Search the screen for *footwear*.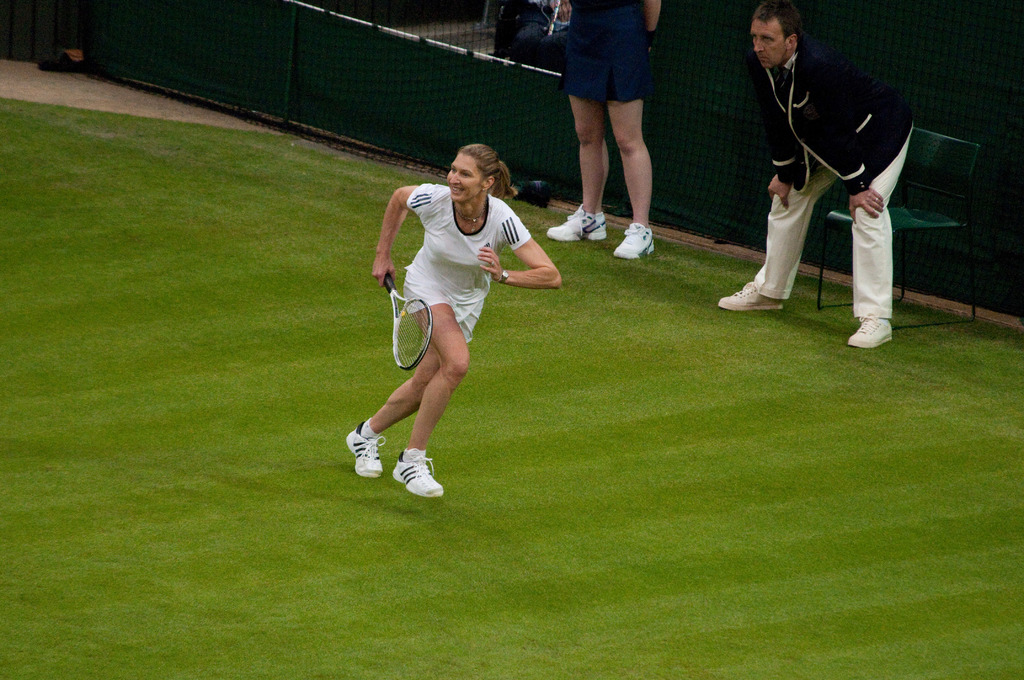
Found at box(342, 421, 387, 478).
